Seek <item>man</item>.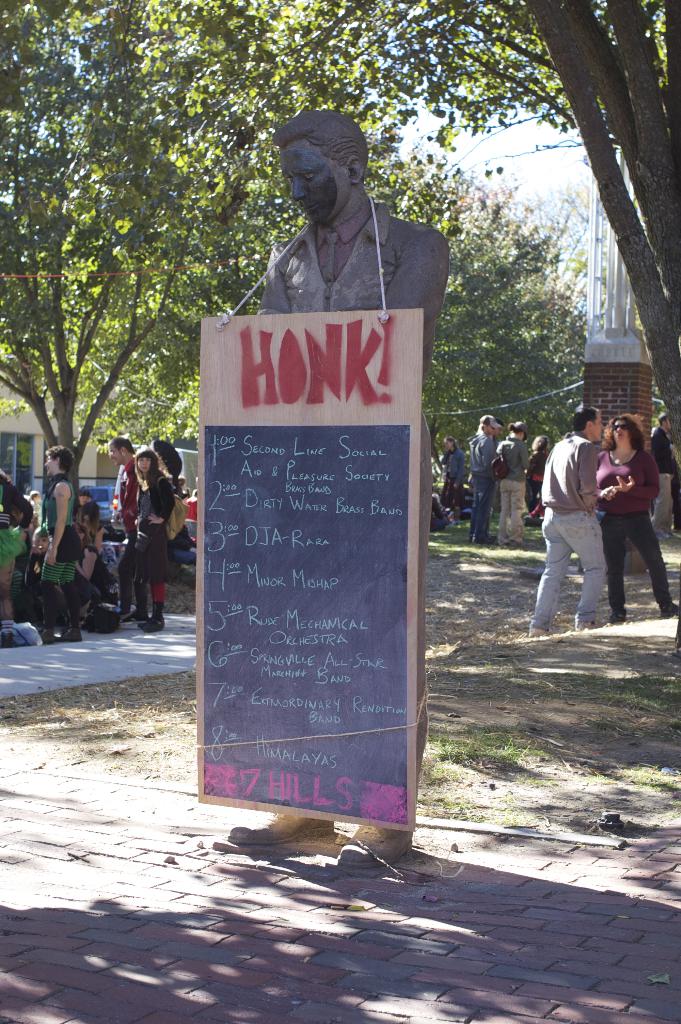
detection(469, 417, 502, 546).
